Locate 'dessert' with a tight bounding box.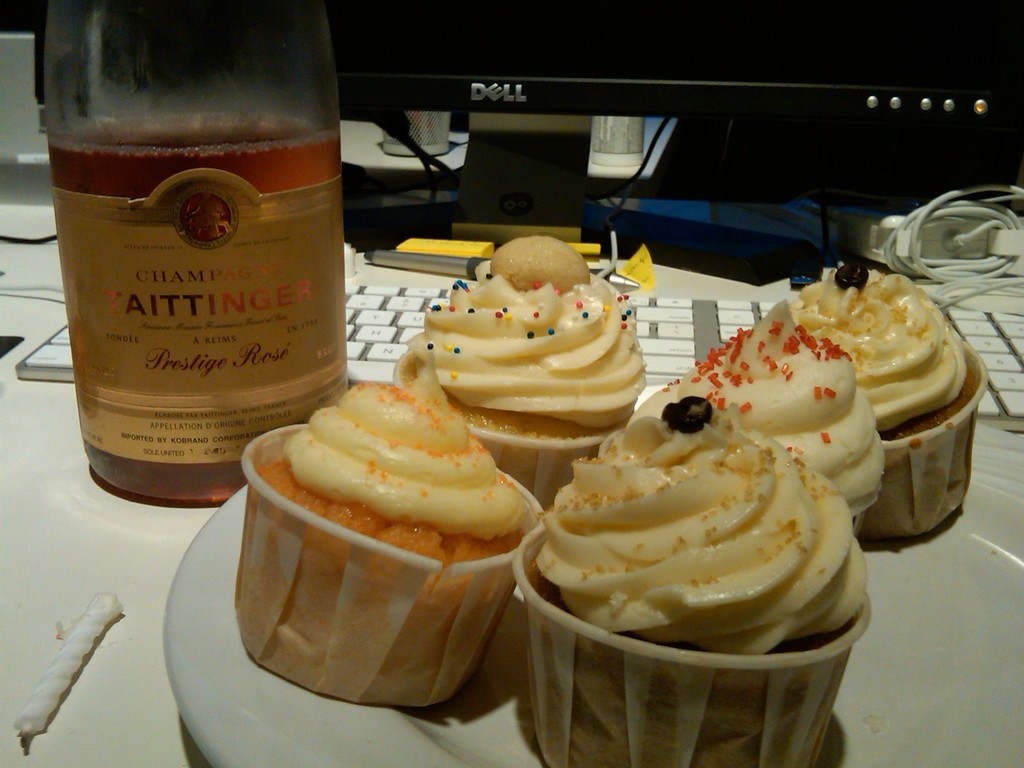
(left=204, top=394, right=543, bottom=736).
